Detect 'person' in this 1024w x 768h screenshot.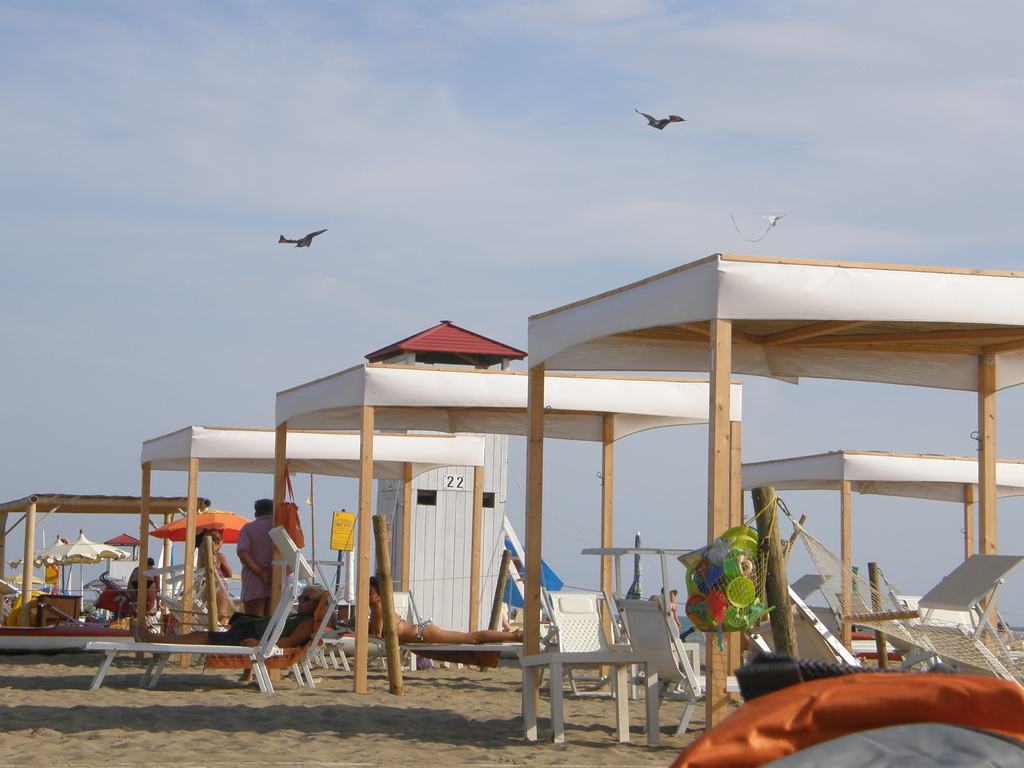
Detection: <region>124, 574, 329, 653</region>.
